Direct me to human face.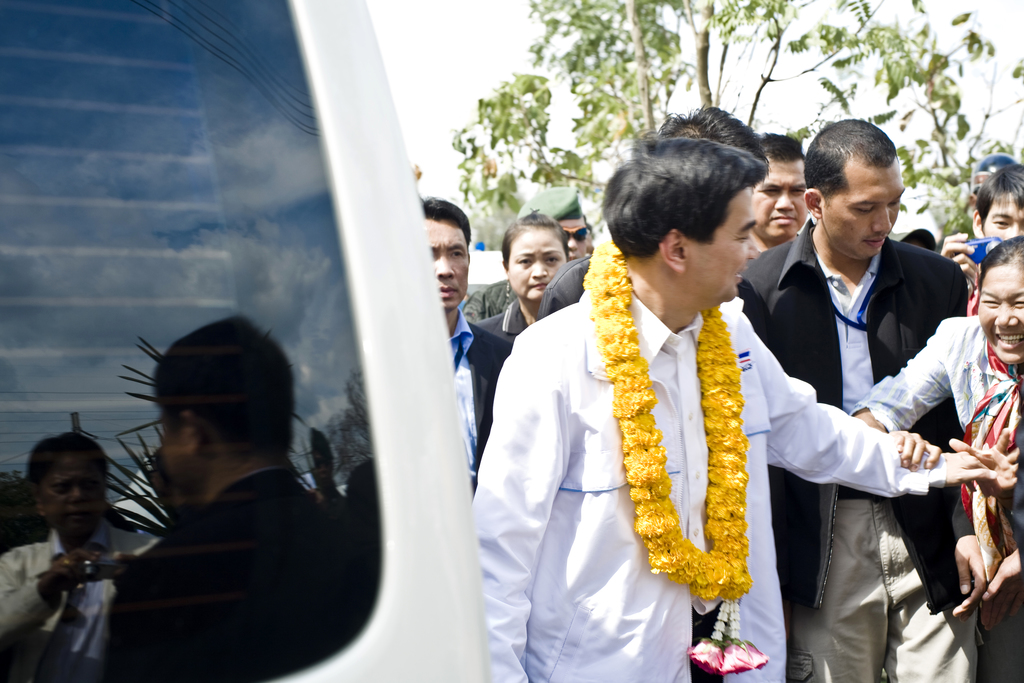
Direction: (left=505, top=229, right=561, bottom=292).
